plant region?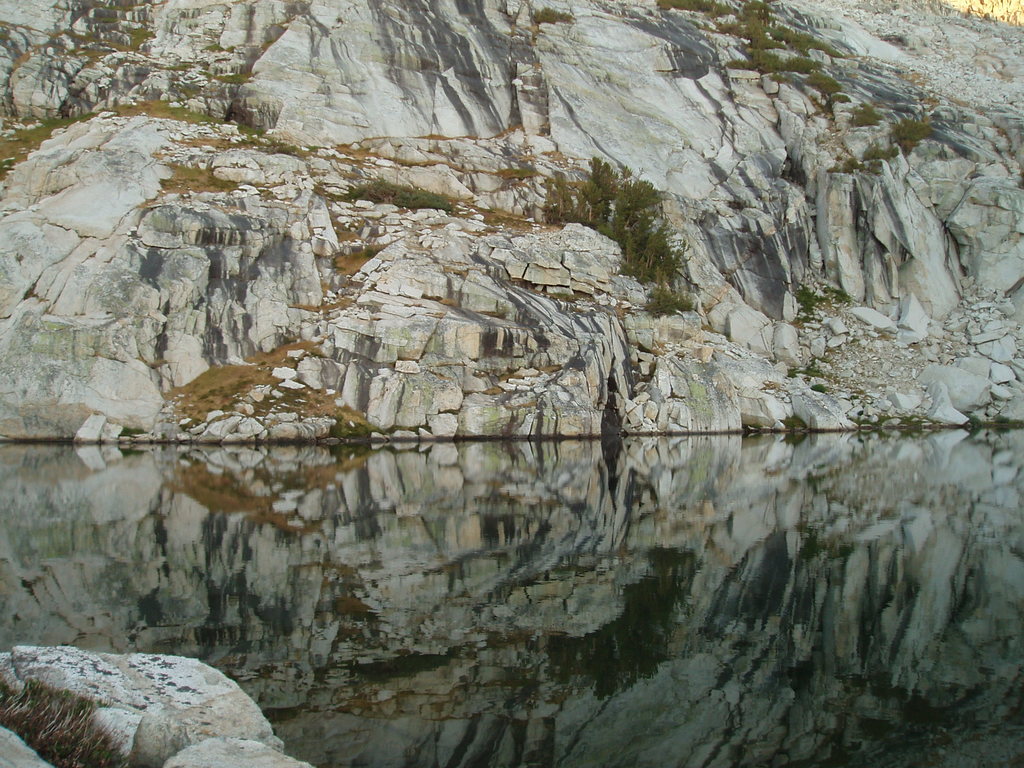
(left=828, top=155, right=862, bottom=172)
